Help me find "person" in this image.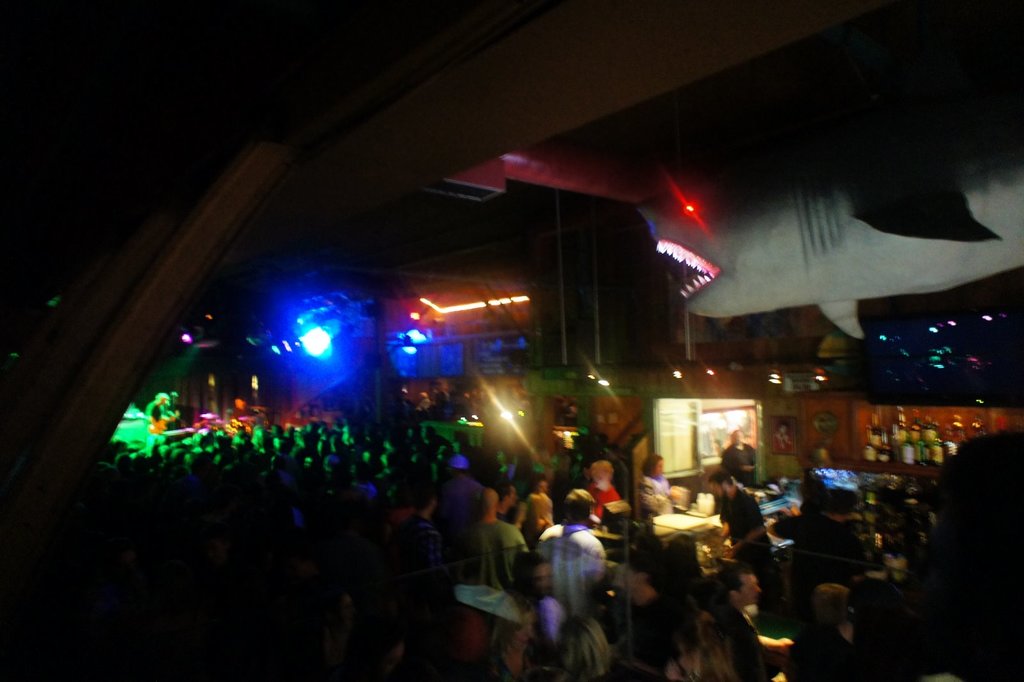
Found it: x1=725 y1=429 x2=758 y2=491.
